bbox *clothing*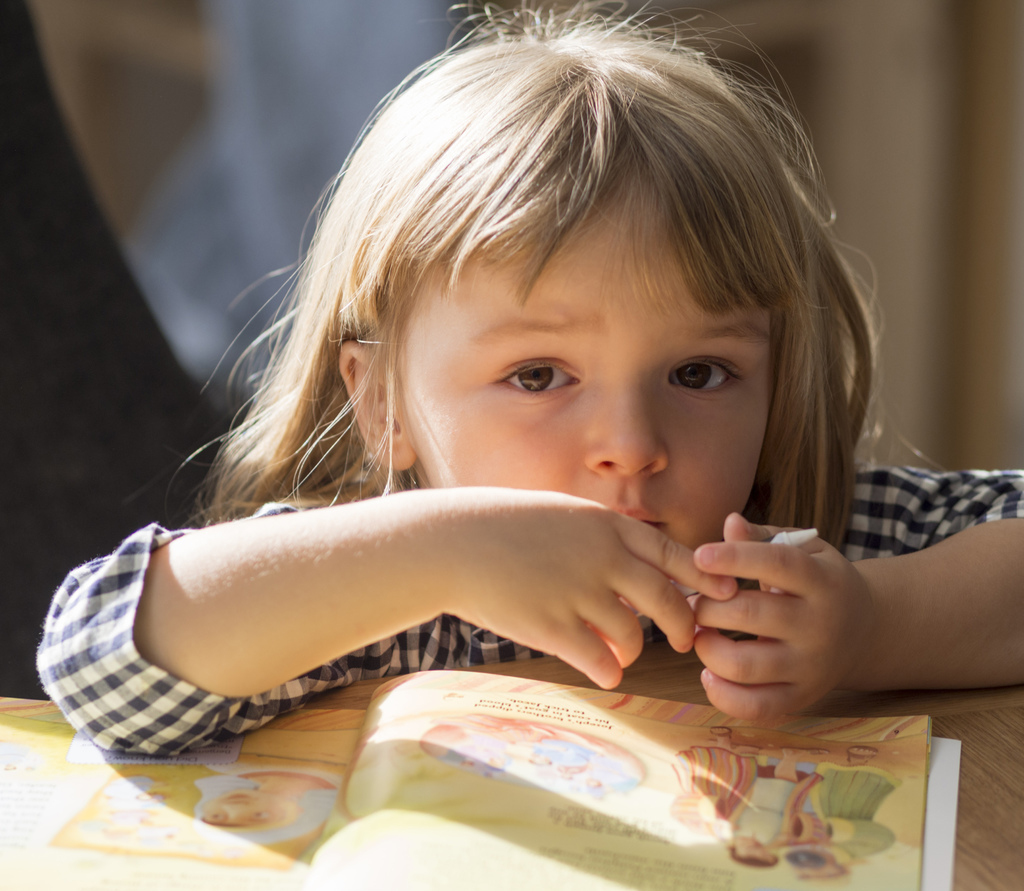
120:414:943:725
